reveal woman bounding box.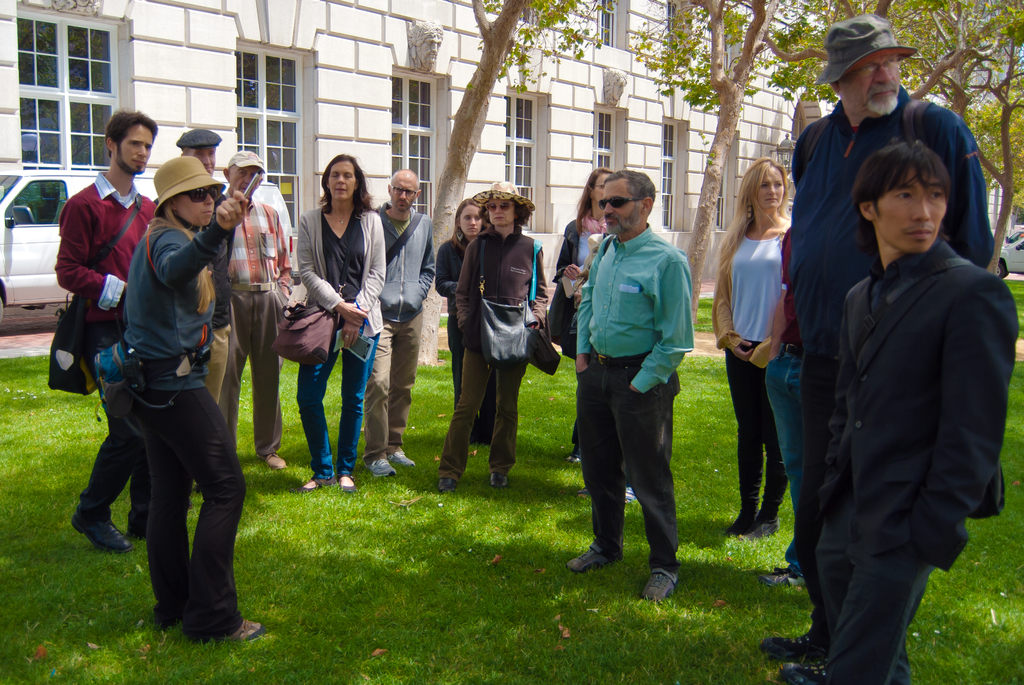
Revealed: 724 159 814 491.
